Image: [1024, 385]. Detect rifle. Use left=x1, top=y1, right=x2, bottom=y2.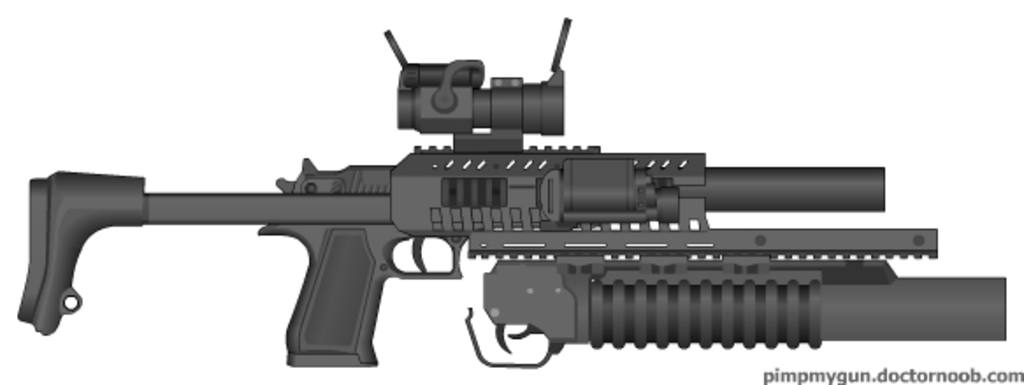
left=19, top=18, right=1006, bottom=367.
